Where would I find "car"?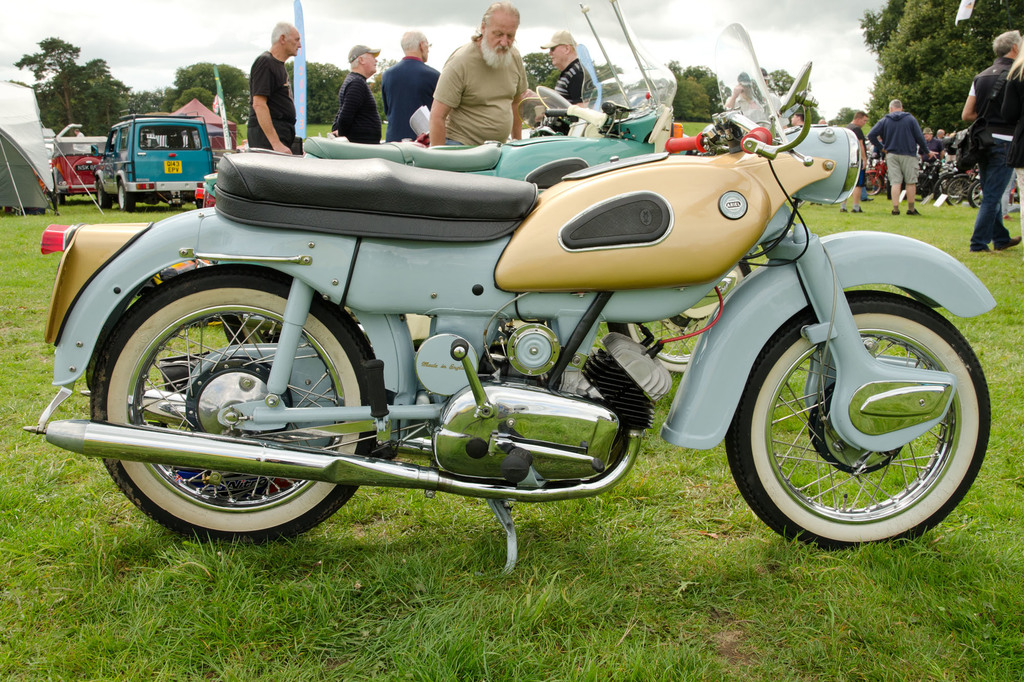
At detection(94, 113, 209, 211).
